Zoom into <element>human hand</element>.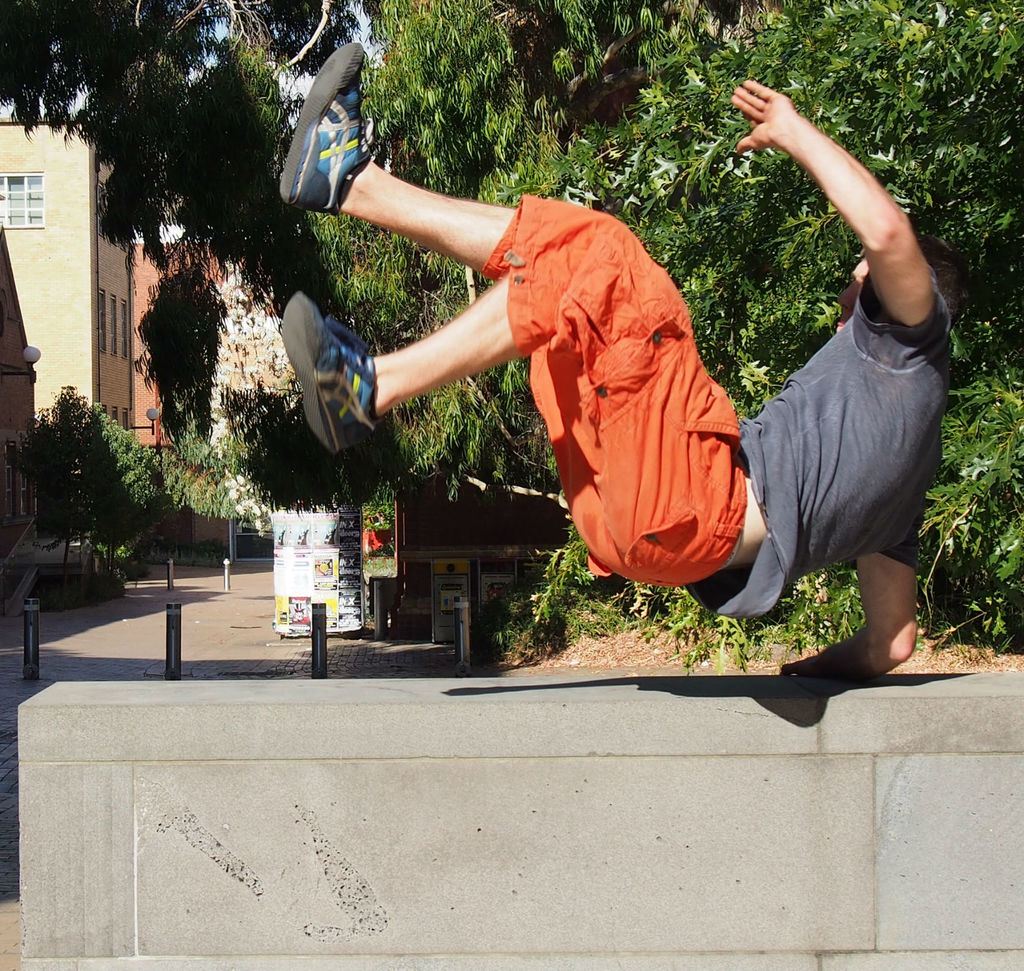
Zoom target: [x1=723, y1=87, x2=838, y2=173].
